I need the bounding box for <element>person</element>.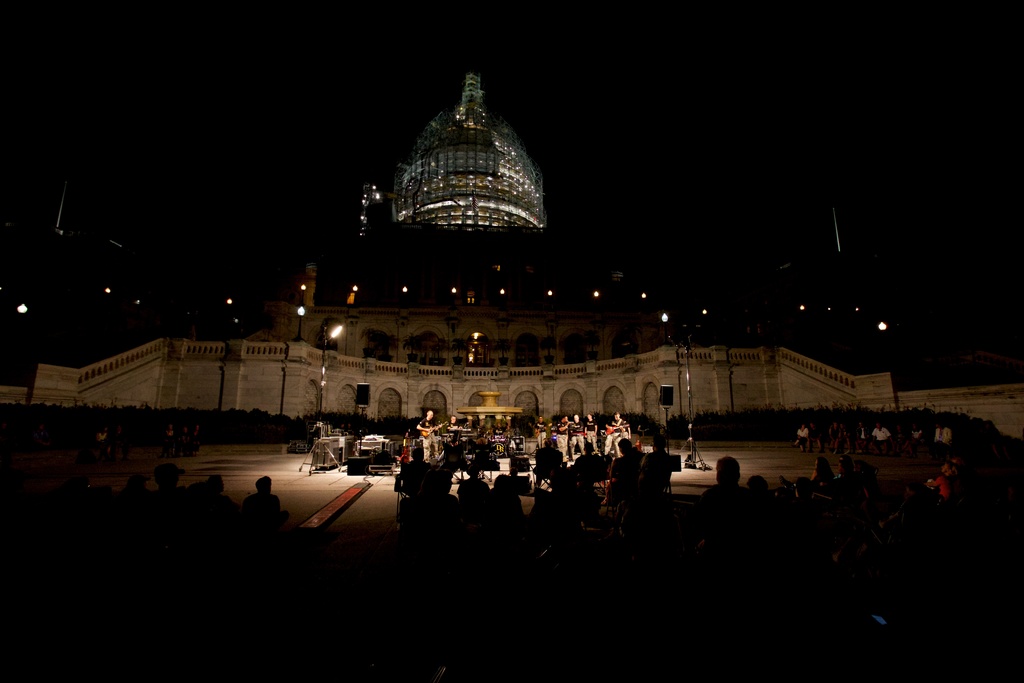
Here it is: 190/422/204/454.
